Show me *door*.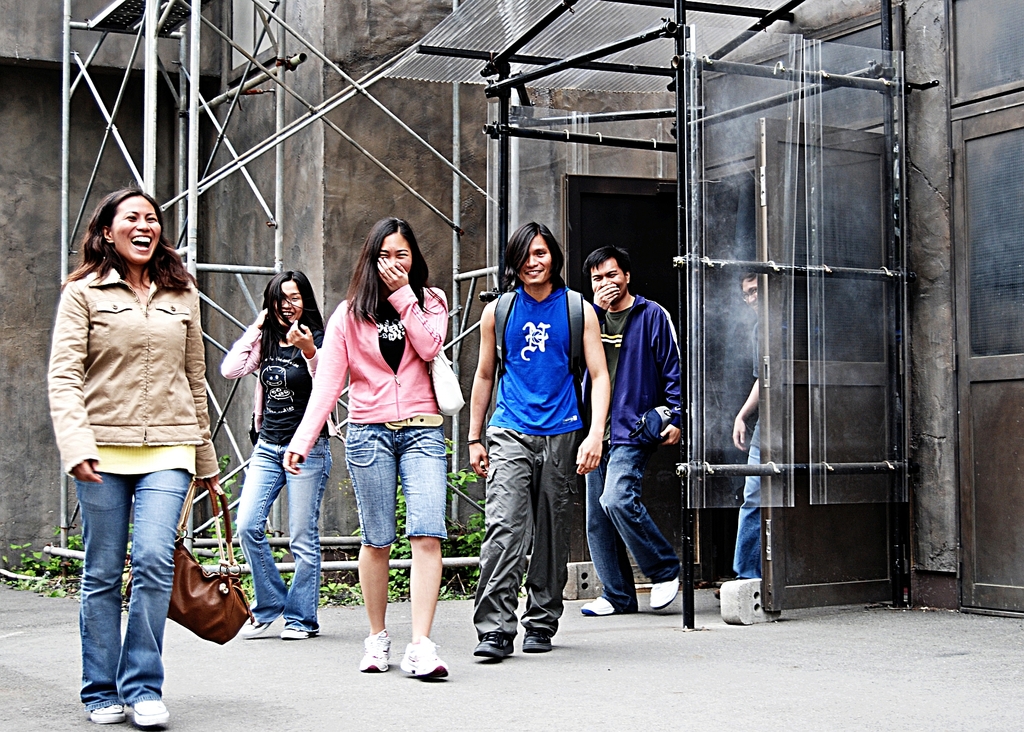
*door* is here: pyautogui.locateOnScreen(559, 171, 708, 598).
